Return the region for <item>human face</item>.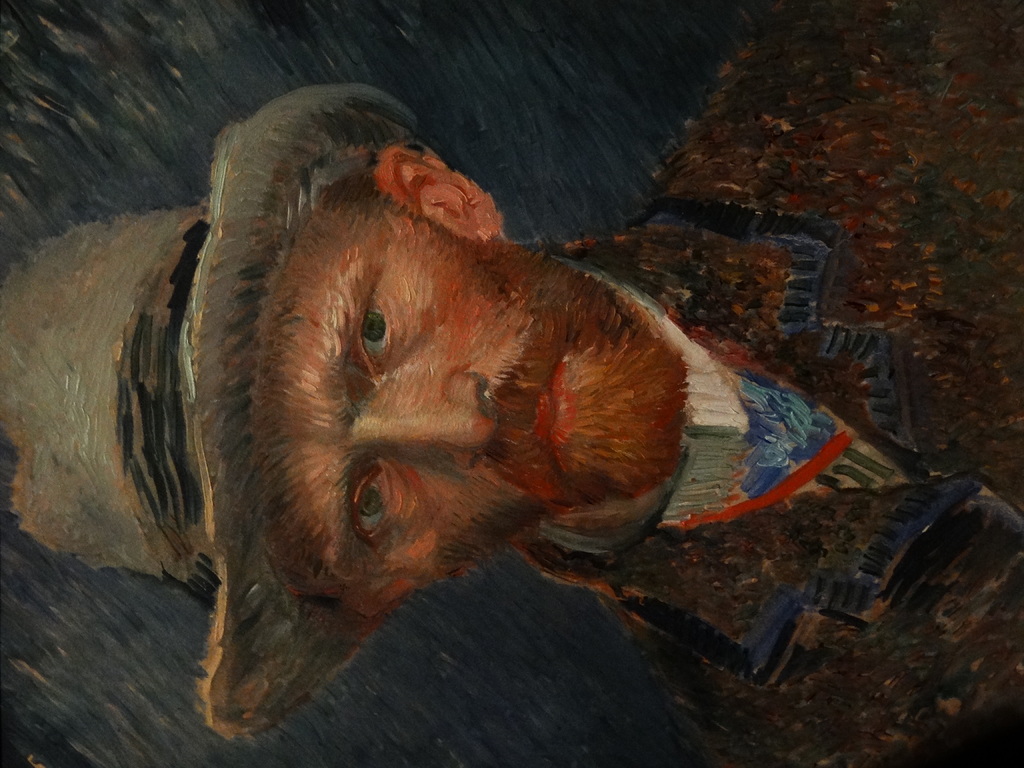
box=[250, 182, 678, 610].
